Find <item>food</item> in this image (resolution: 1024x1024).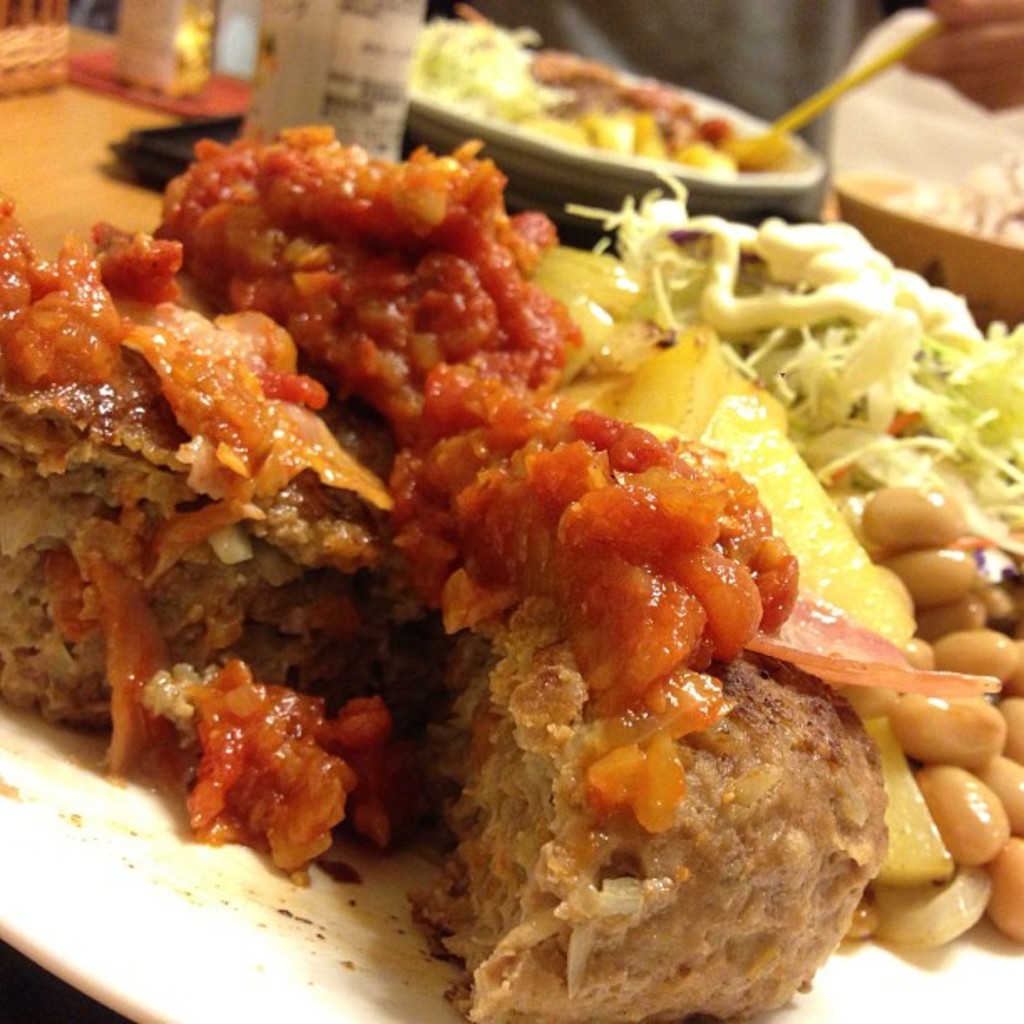
[x1=408, y1=0, x2=661, y2=95].
